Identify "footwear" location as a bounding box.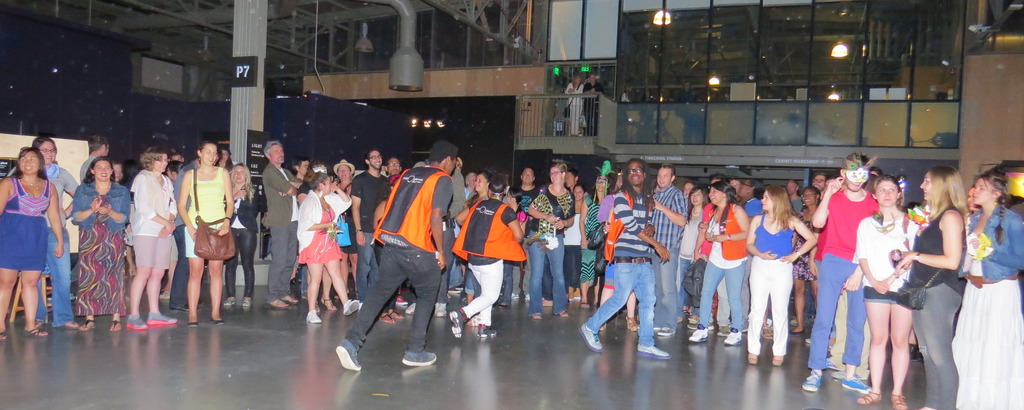
select_region(32, 315, 42, 333).
